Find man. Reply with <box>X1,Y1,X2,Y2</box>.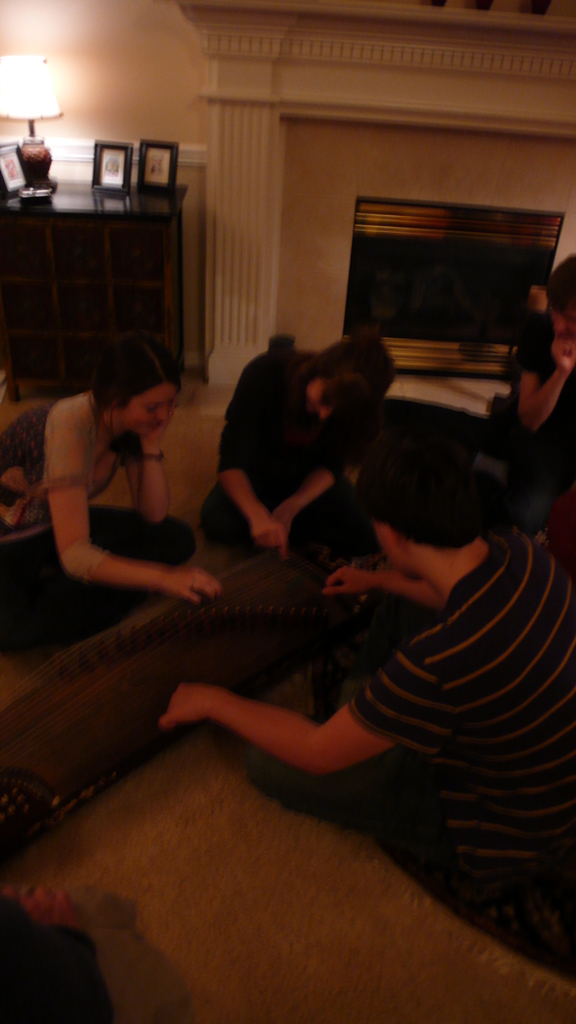
<box>198,326,394,720</box>.
